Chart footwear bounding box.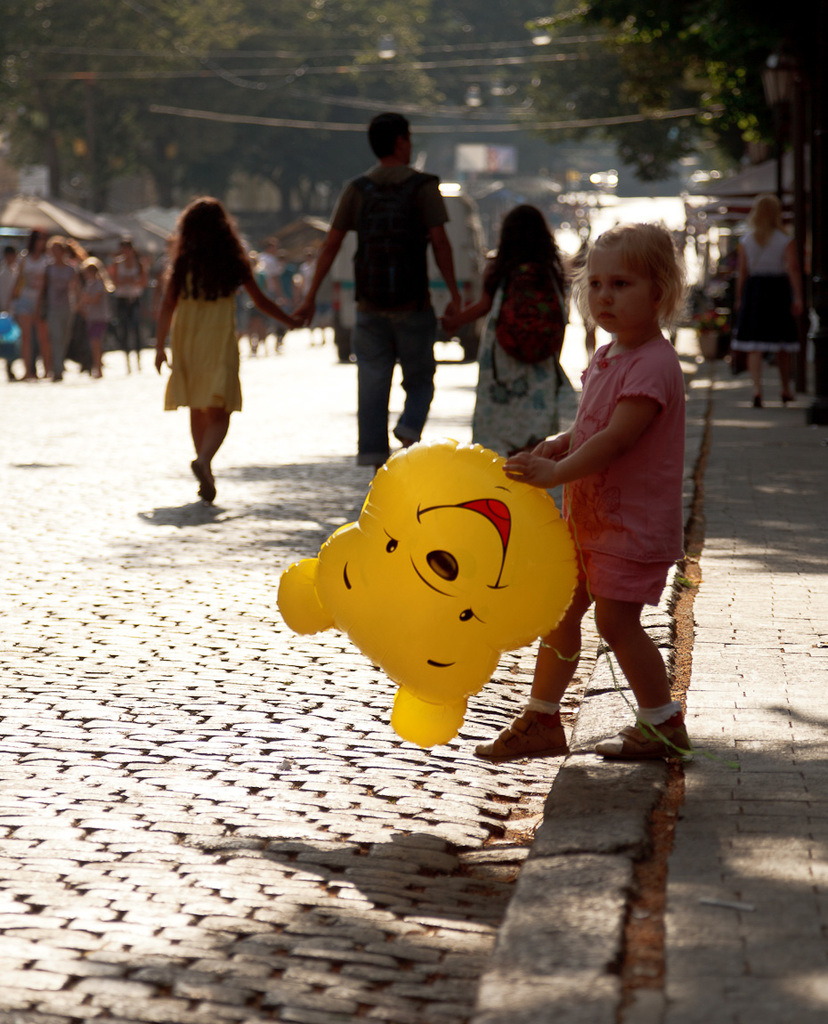
Charted: 188/455/216/508.
